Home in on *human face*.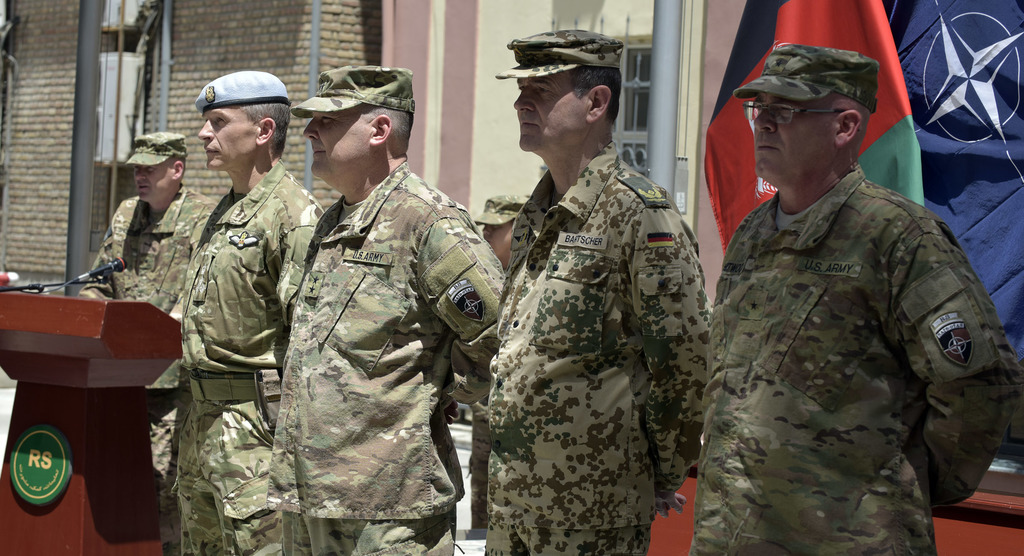
Homed in at [514, 74, 588, 154].
